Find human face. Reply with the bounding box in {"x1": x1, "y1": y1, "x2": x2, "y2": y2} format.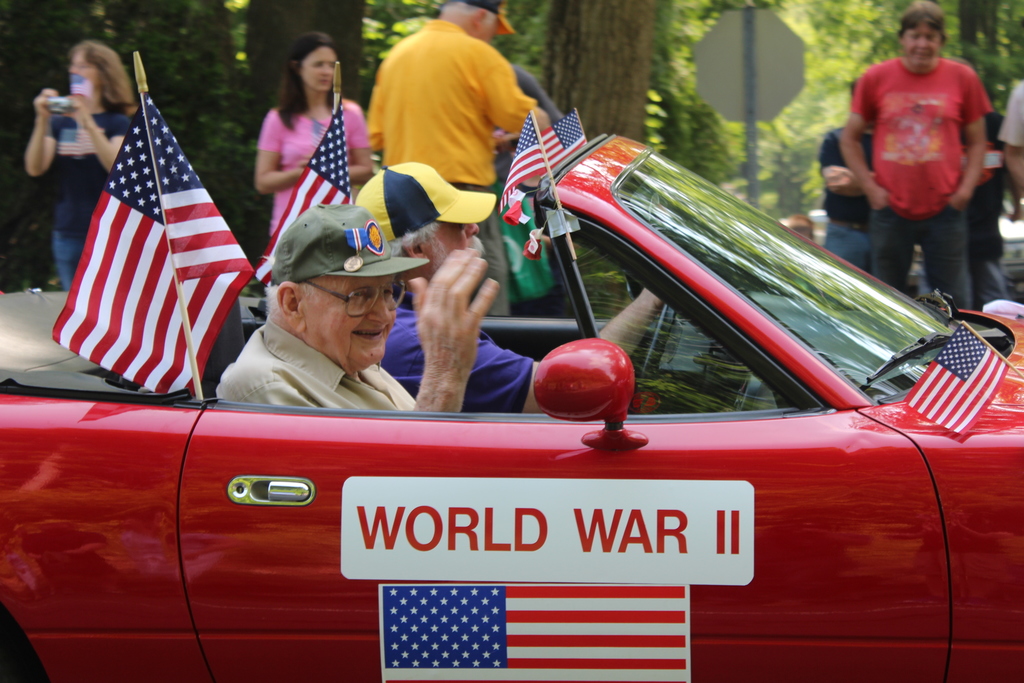
{"x1": 300, "y1": 49, "x2": 339, "y2": 91}.
